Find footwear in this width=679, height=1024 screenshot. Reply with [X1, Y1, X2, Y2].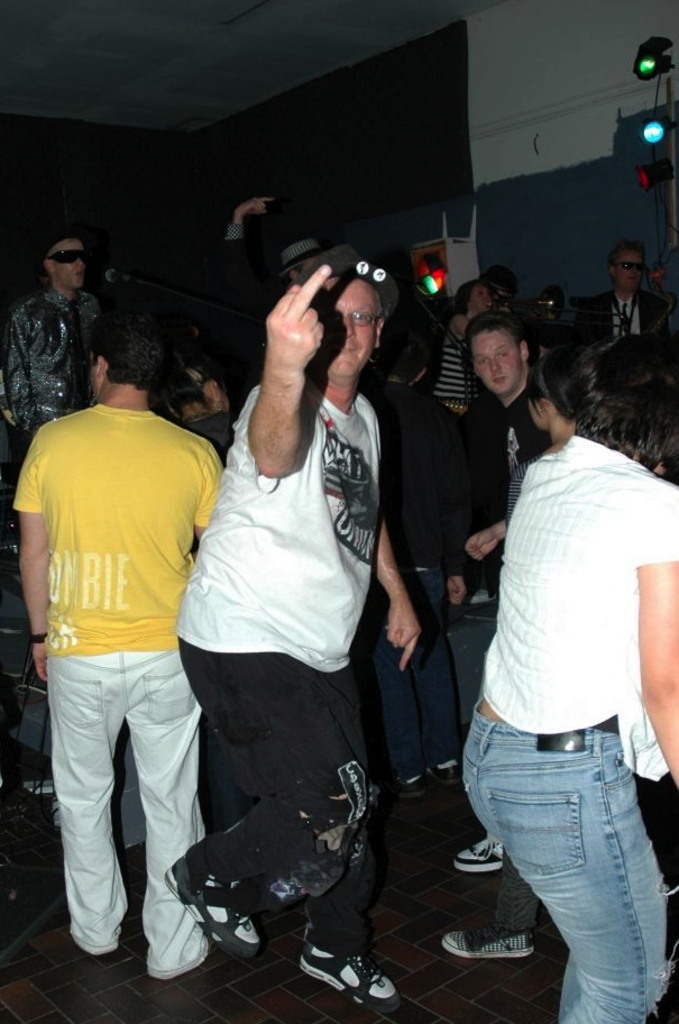
[163, 847, 272, 953].
